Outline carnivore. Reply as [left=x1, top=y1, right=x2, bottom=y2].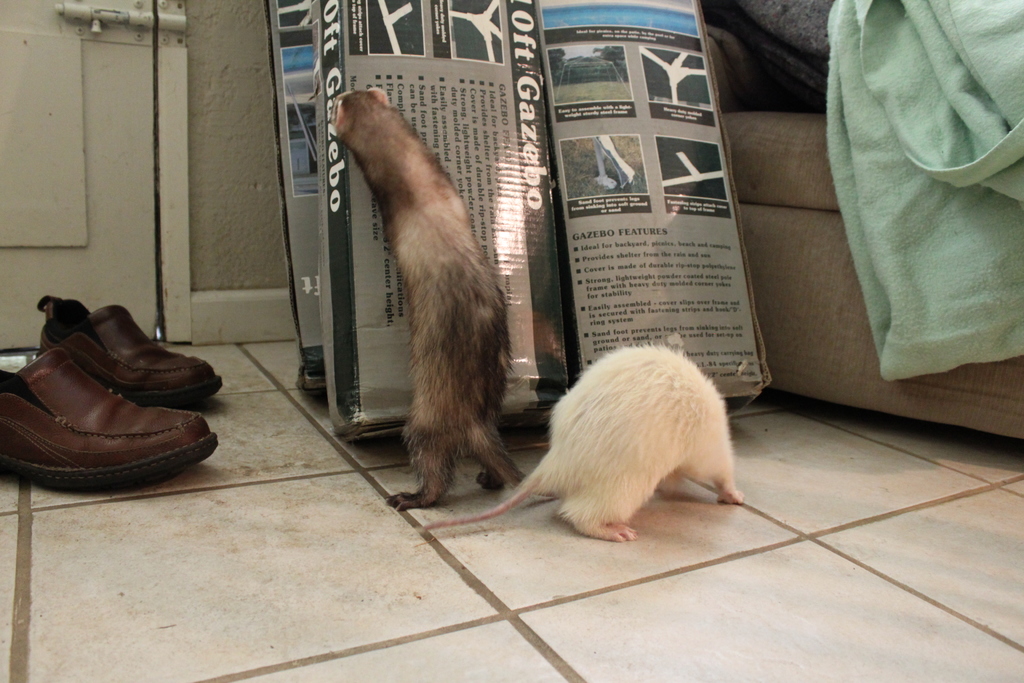
[left=438, top=288, right=734, bottom=543].
